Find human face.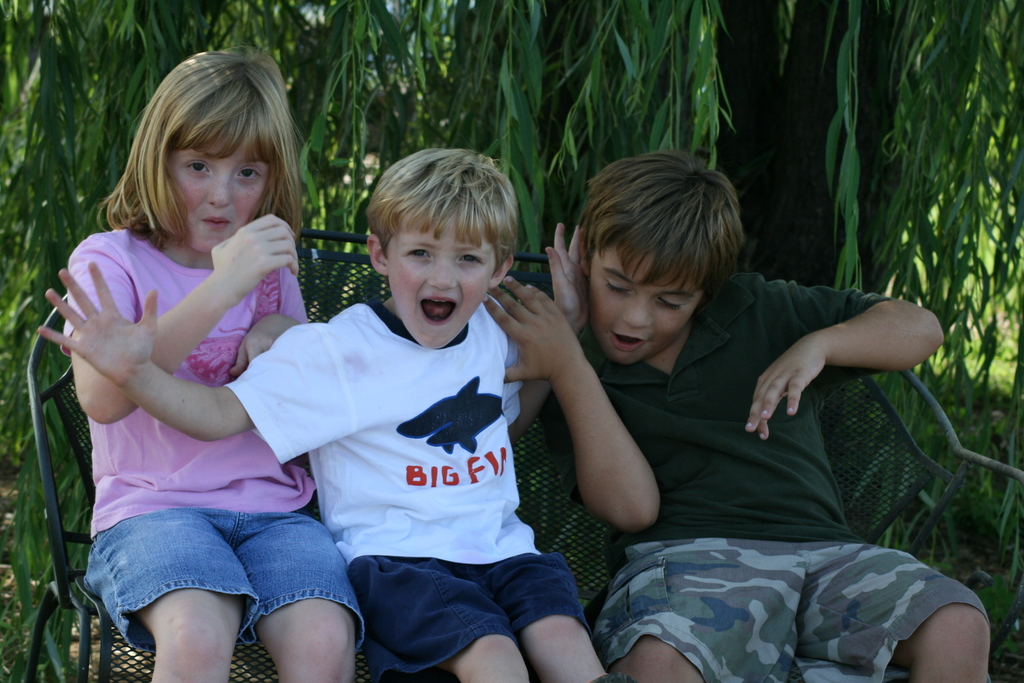
Rect(584, 238, 701, 365).
